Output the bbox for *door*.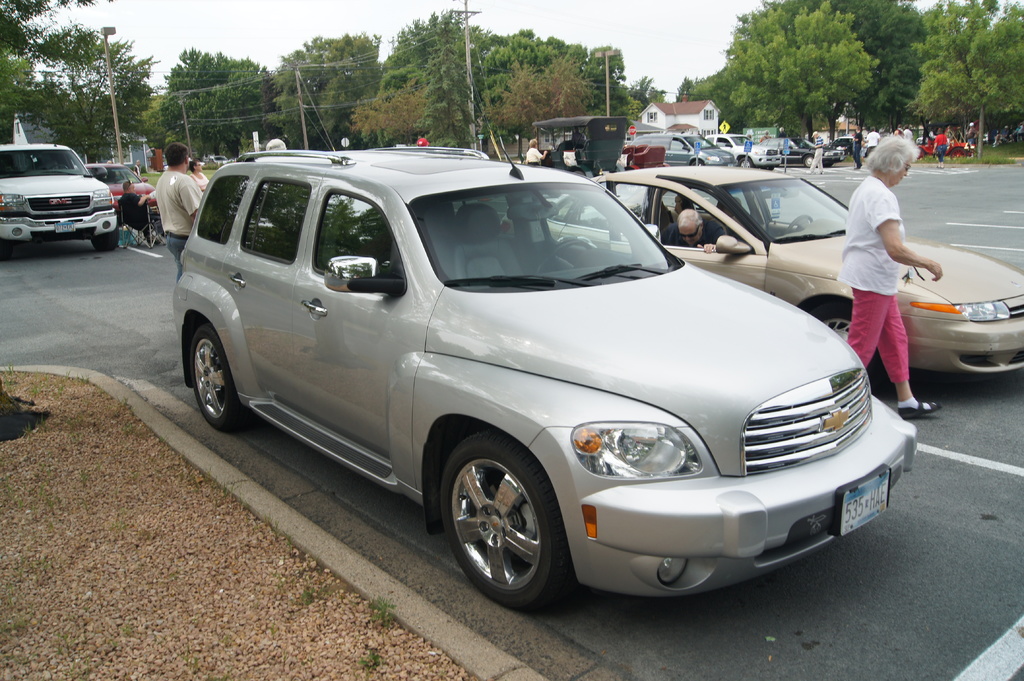
(598,173,769,297).
